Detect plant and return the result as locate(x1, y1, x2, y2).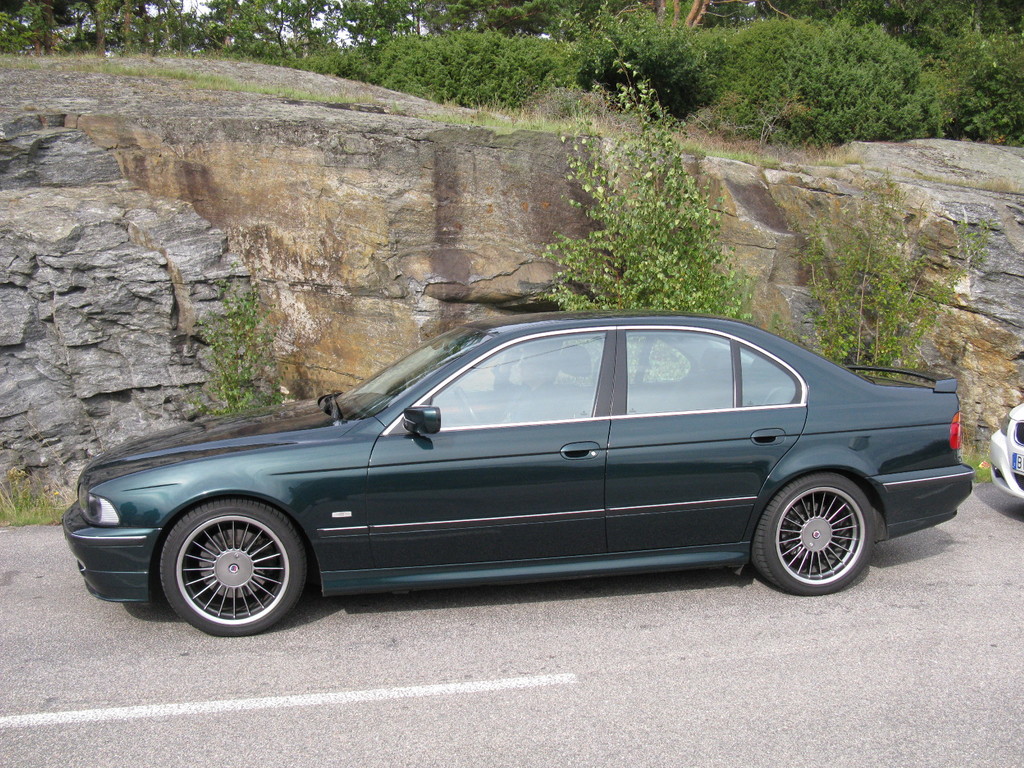
locate(796, 182, 984, 389).
